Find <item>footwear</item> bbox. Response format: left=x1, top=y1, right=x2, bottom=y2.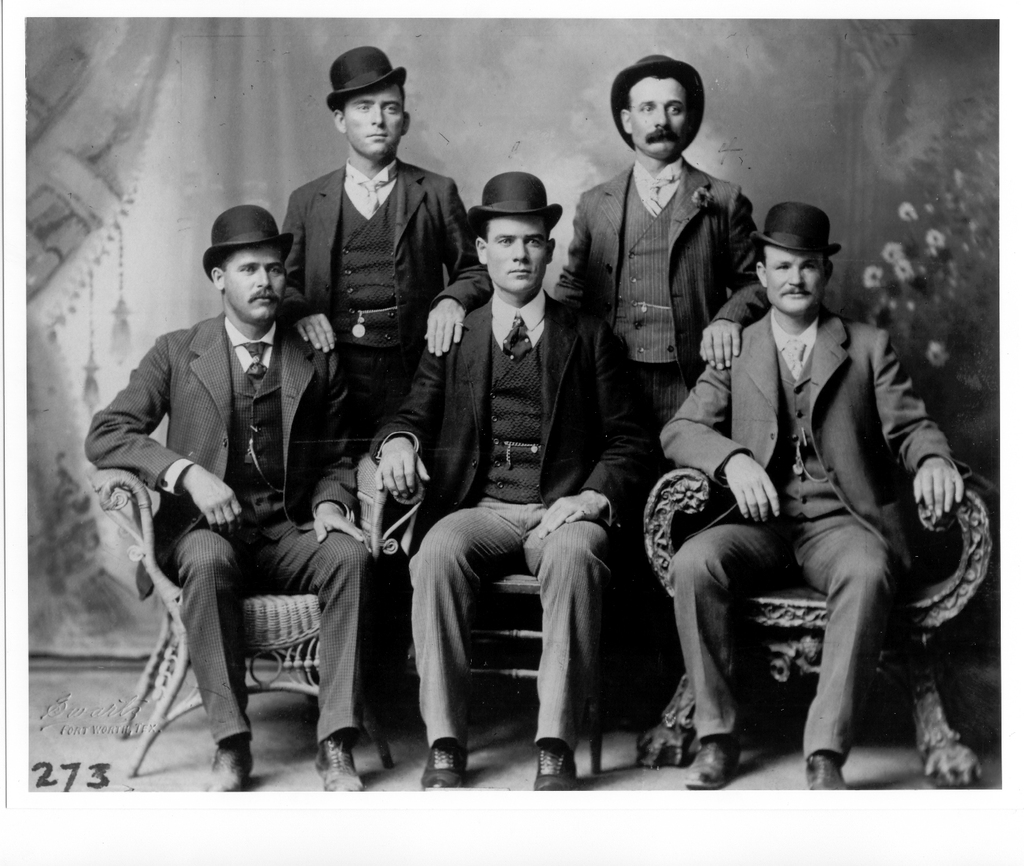
left=418, top=742, right=468, bottom=792.
